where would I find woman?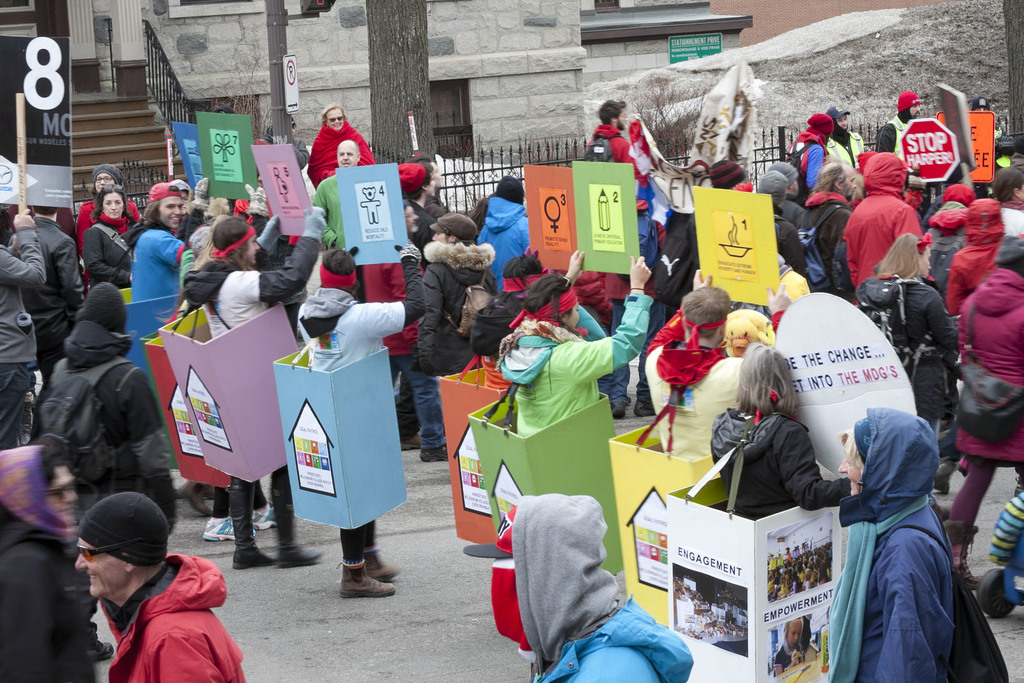
At <bbox>852, 229, 957, 448</bbox>.
